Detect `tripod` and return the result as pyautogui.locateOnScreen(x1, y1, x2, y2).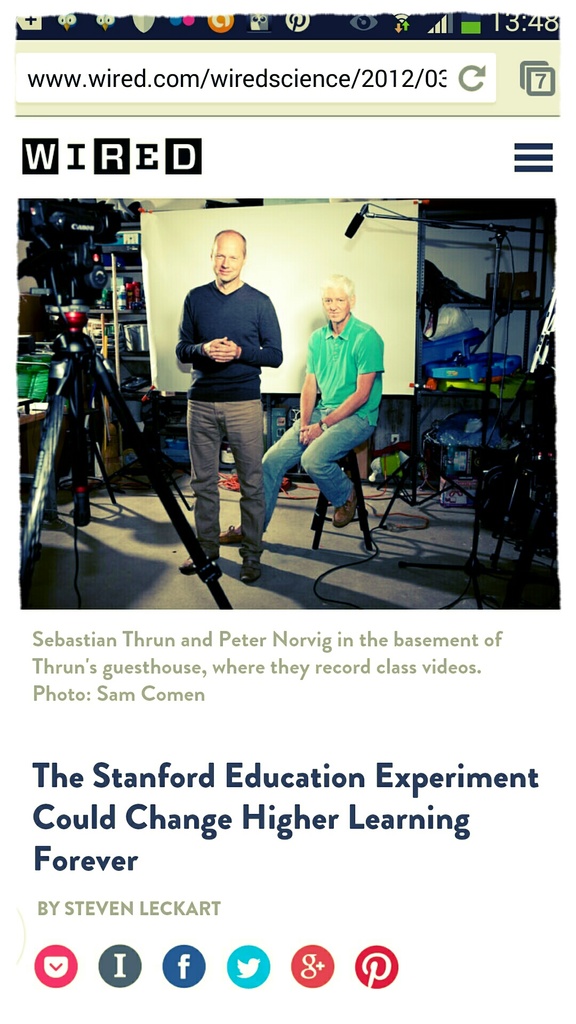
pyautogui.locateOnScreen(18, 337, 236, 612).
